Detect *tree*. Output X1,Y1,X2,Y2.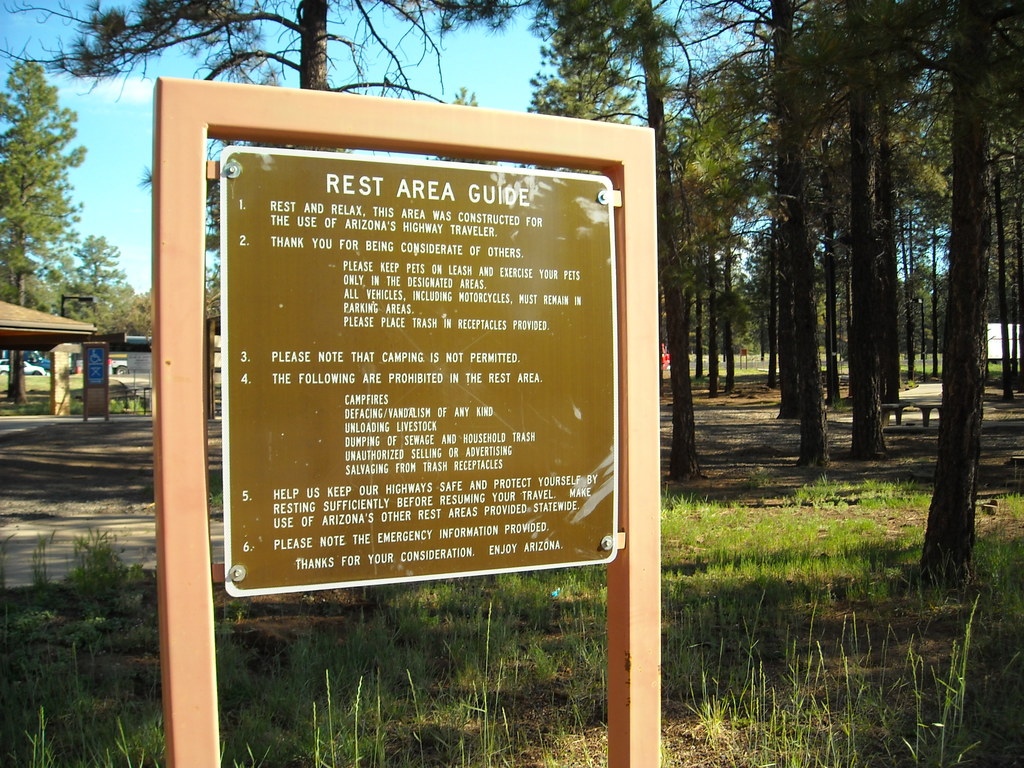
793,0,900,440.
